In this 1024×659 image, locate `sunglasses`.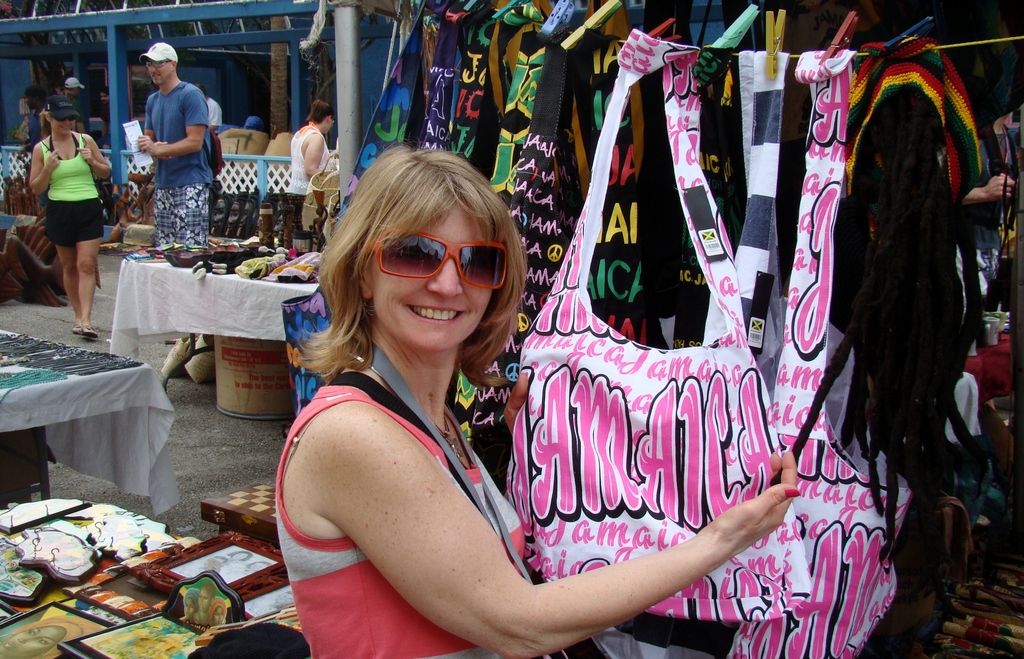
Bounding box: Rect(52, 115, 76, 121).
